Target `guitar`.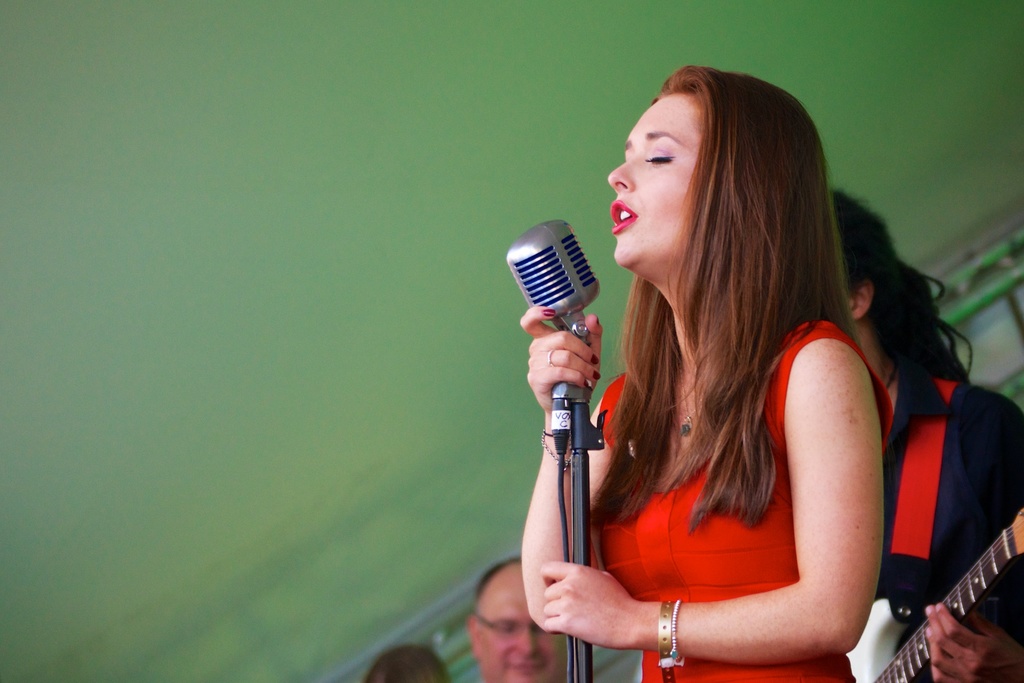
Target region: <box>859,500,1019,682</box>.
